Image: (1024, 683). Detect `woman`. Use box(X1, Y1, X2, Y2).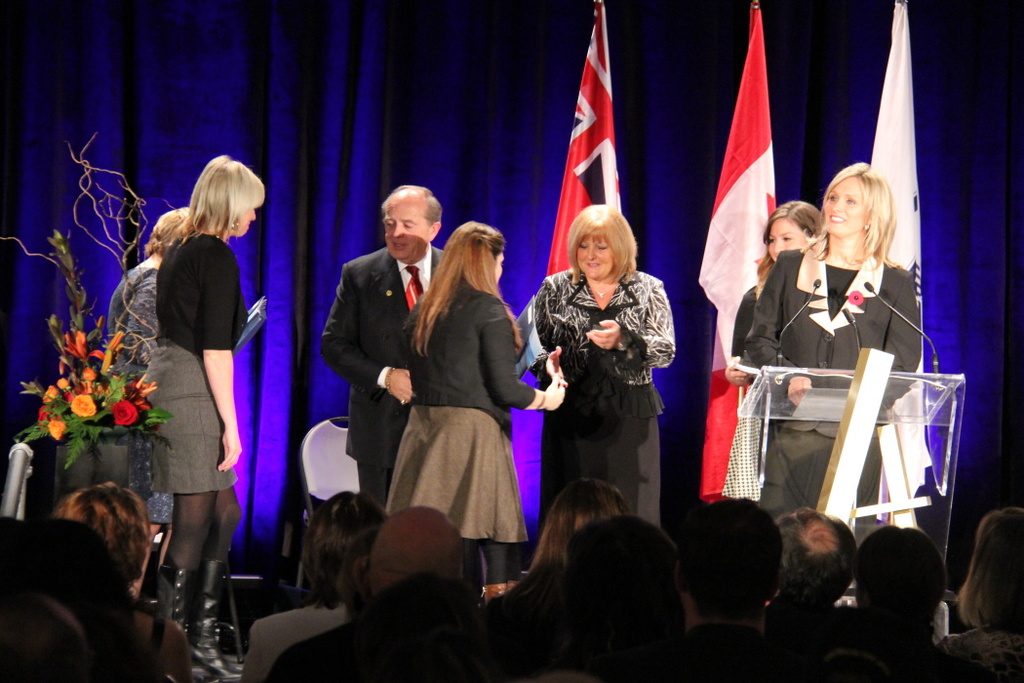
box(152, 151, 278, 681).
